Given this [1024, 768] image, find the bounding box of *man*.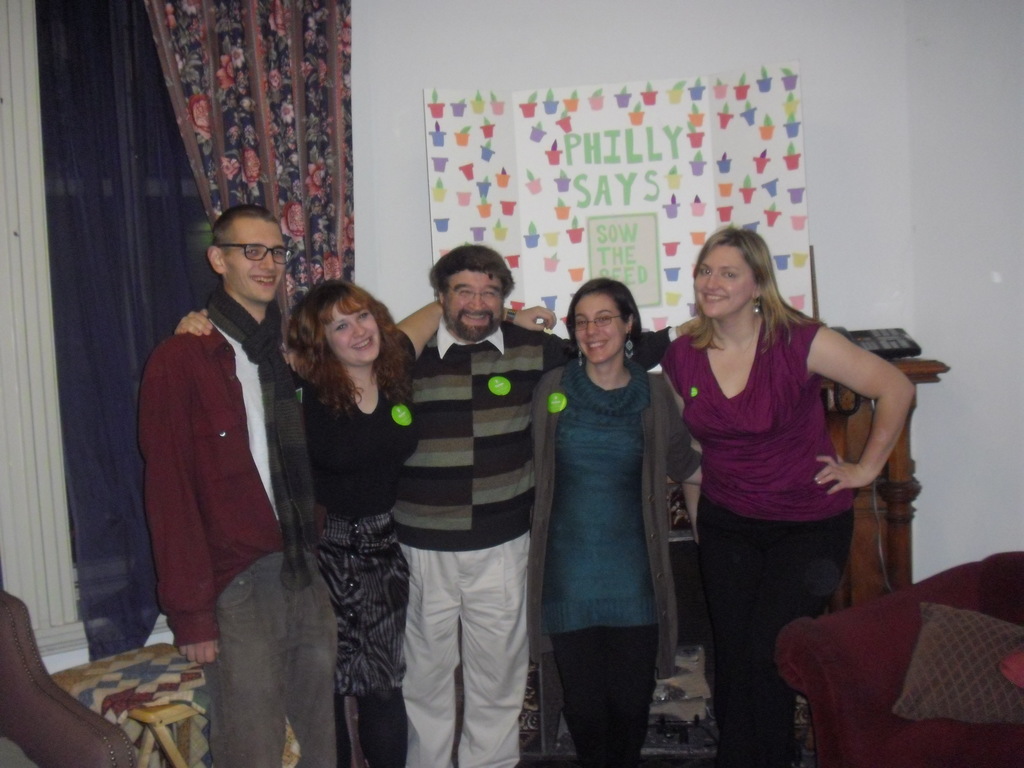
bbox(138, 196, 340, 688).
